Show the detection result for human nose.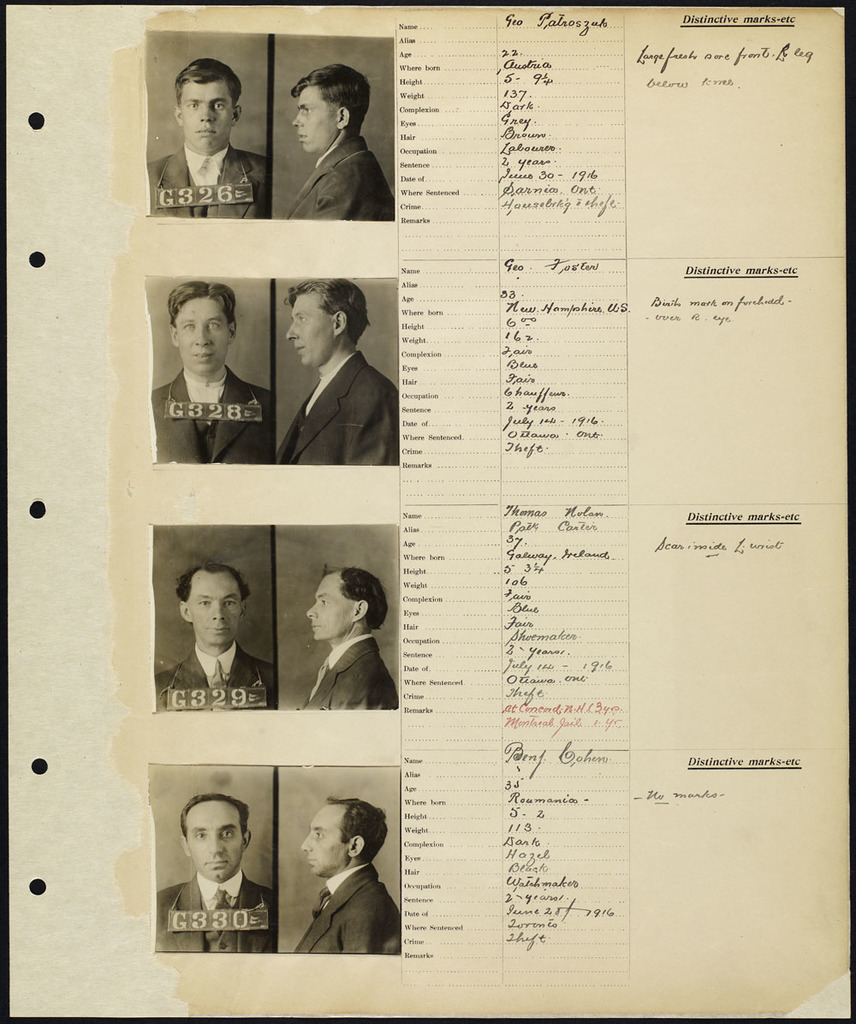
<bbox>308, 601, 317, 616</bbox>.
